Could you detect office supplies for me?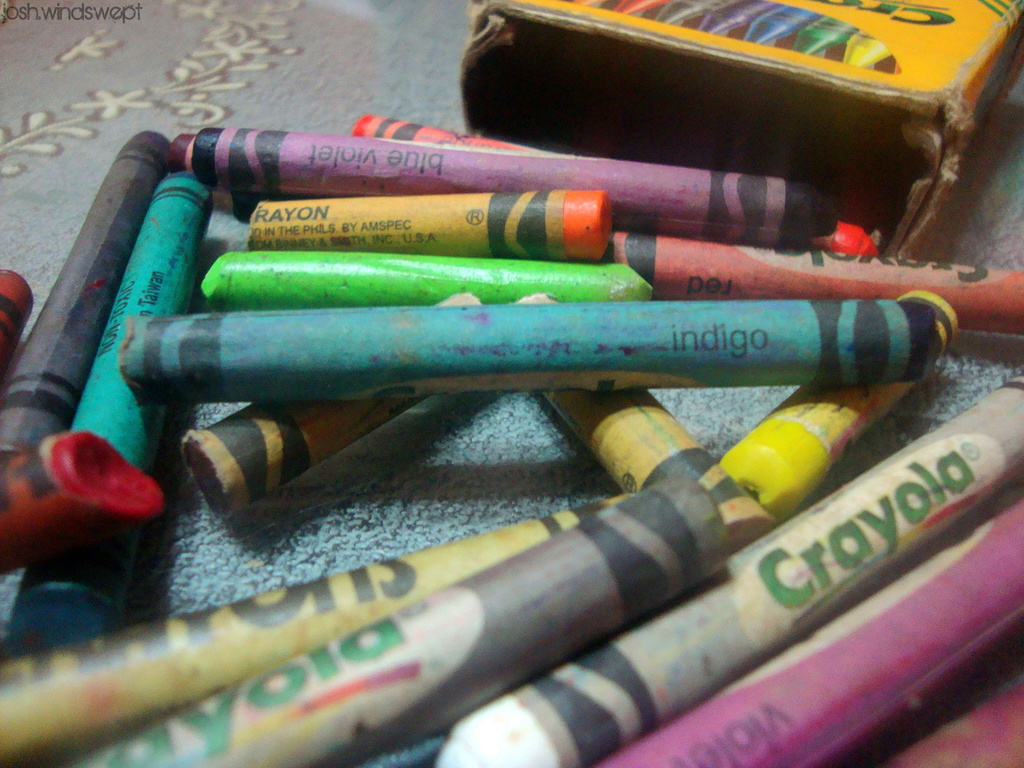
Detection result: bbox(211, 250, 652, 303).
